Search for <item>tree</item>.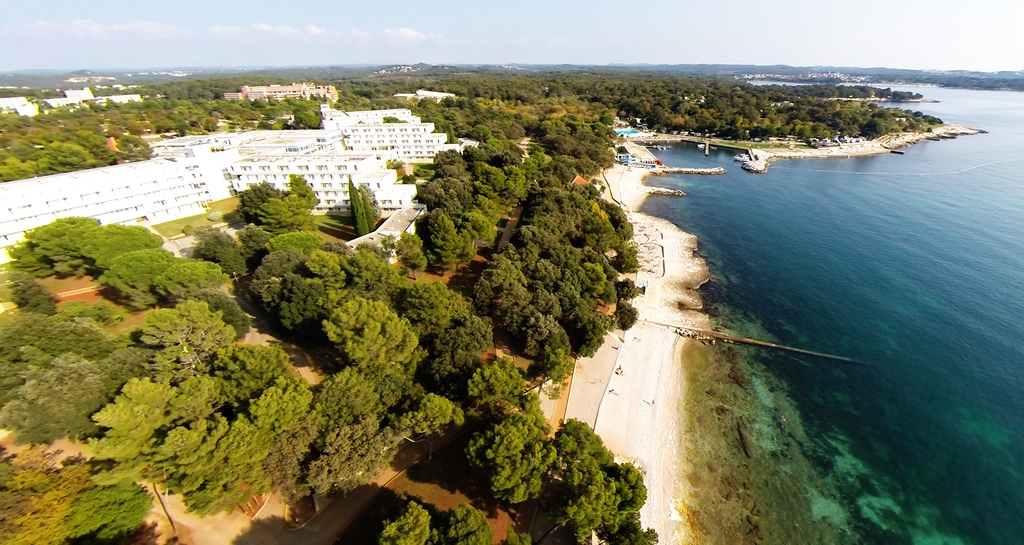
Found at box=[531, 193, 582, 239].
